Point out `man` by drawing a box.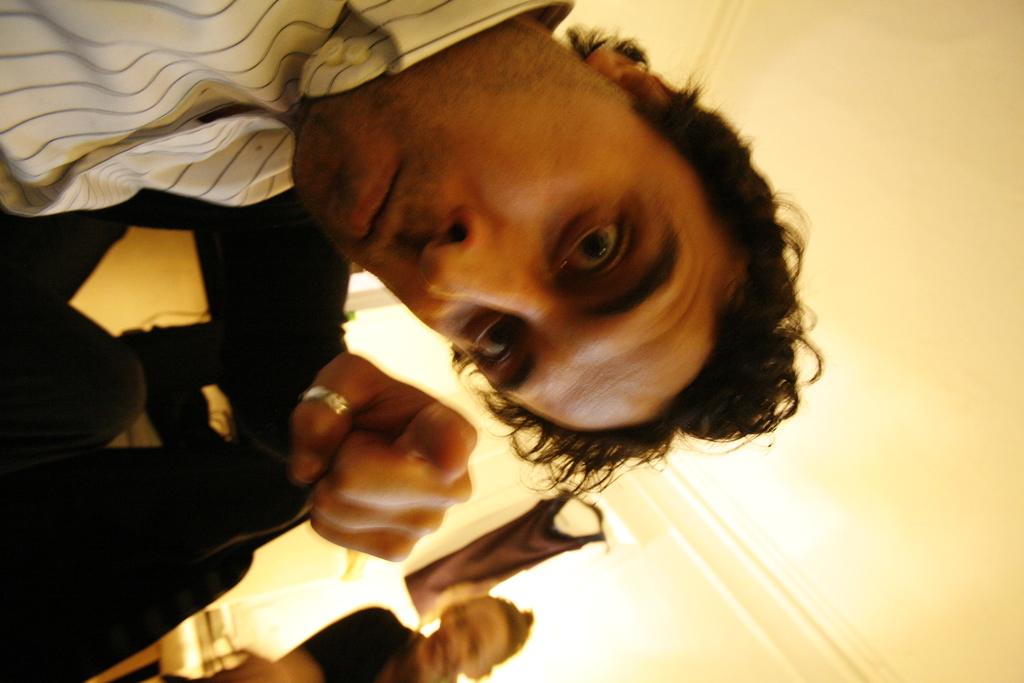
(0,0,826,499).
